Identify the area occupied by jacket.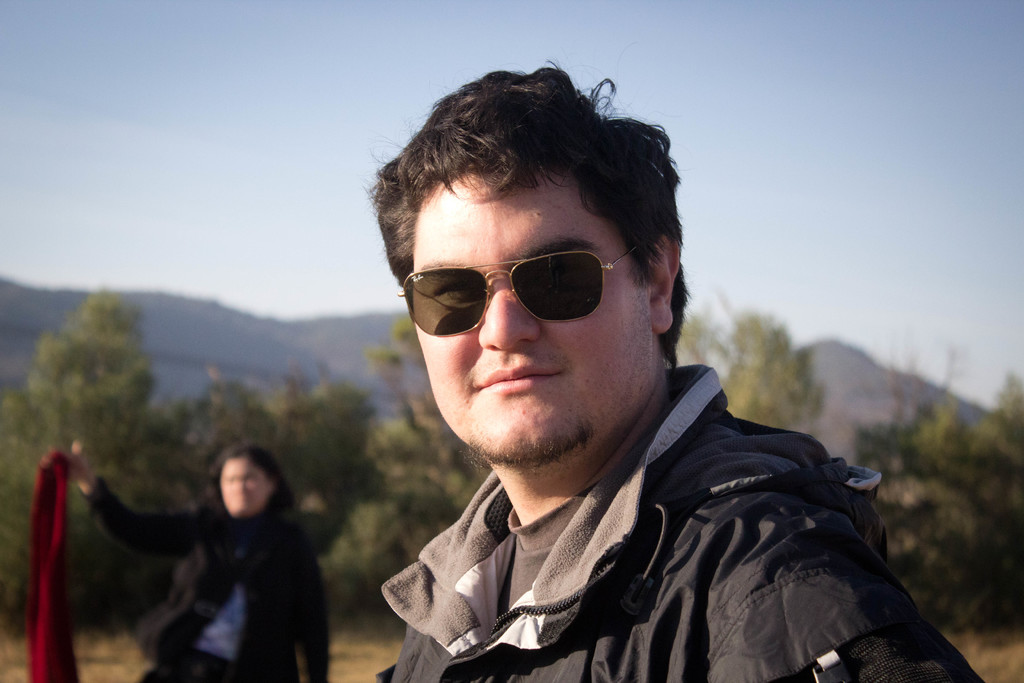
Area: box=[312, 381, 972, 682].
